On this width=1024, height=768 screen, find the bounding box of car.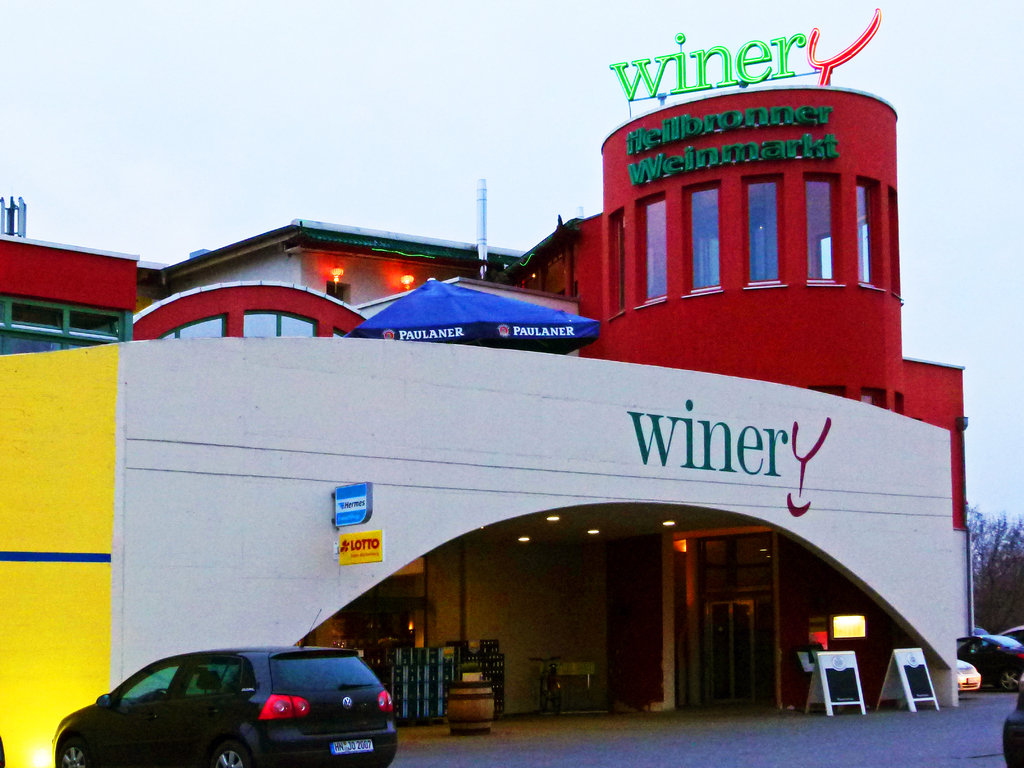
Bounding box: 51, 611, 397, 767.
